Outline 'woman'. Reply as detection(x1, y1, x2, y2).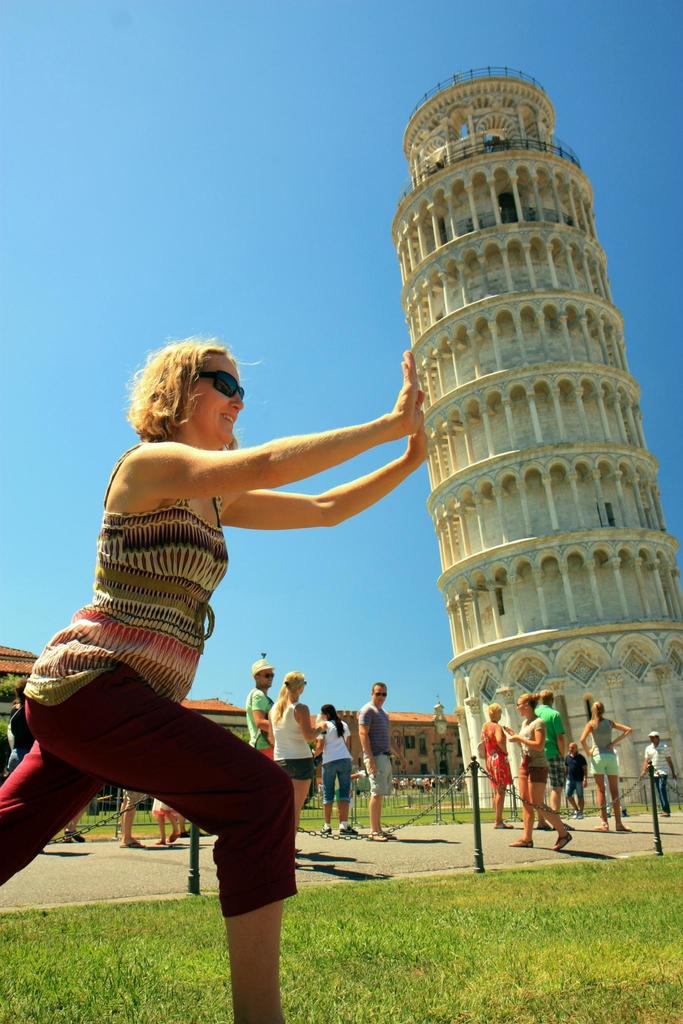
detection(573, 695, 632, 836).
